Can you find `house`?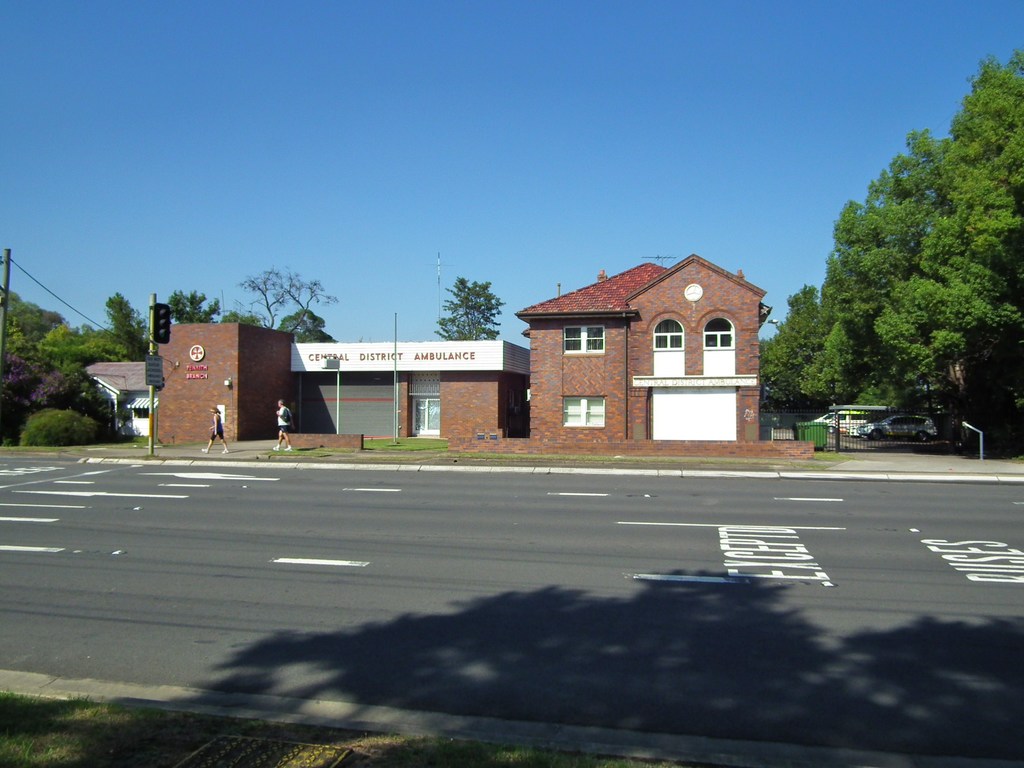
Yes, bounding box: {"x1": 83, "y1": 359, "x2": 153, "y2": 438}.
